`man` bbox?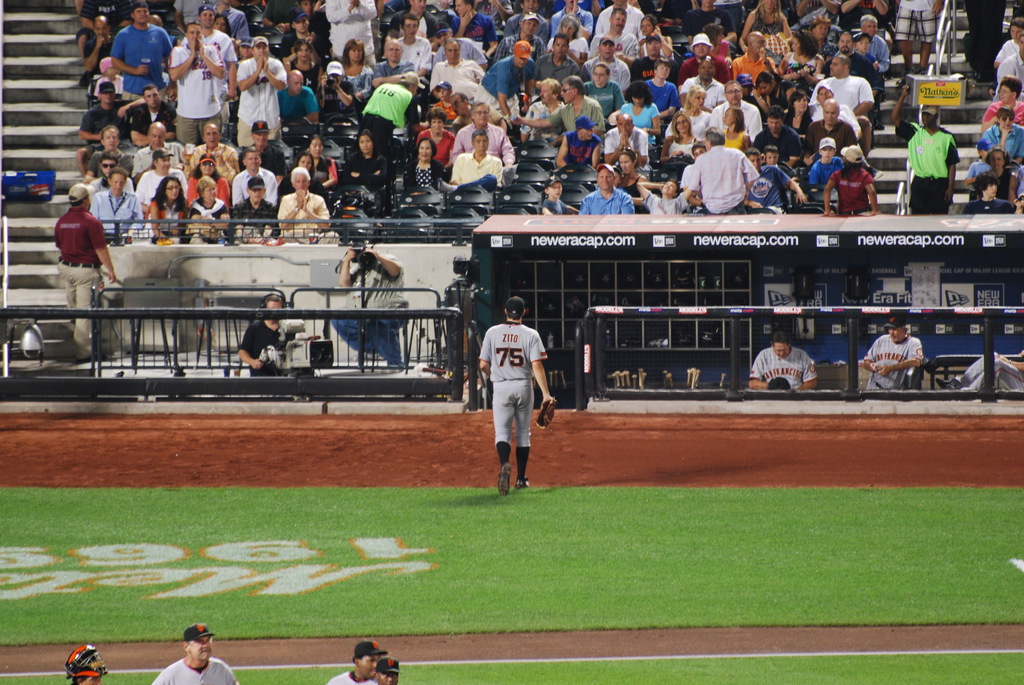
left=550, top=0, right=607, bottom=14
